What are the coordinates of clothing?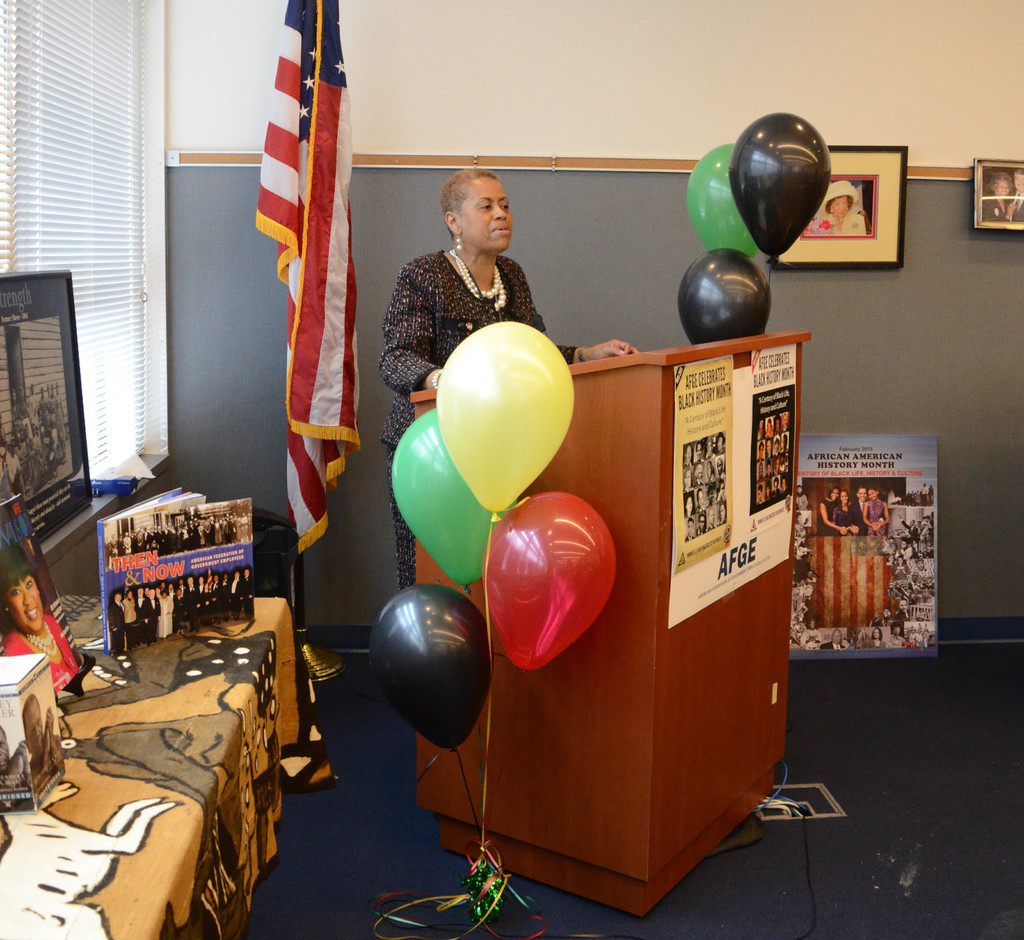
<box>376,239,557,344</box>.
